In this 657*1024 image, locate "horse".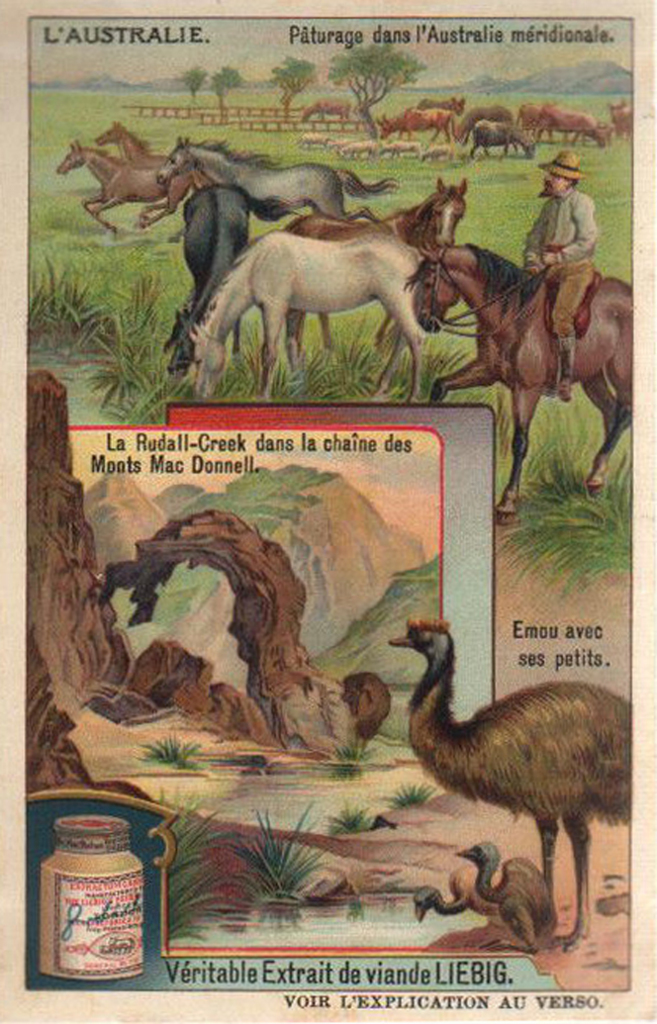
Bounding box: 186,234,426,402.
